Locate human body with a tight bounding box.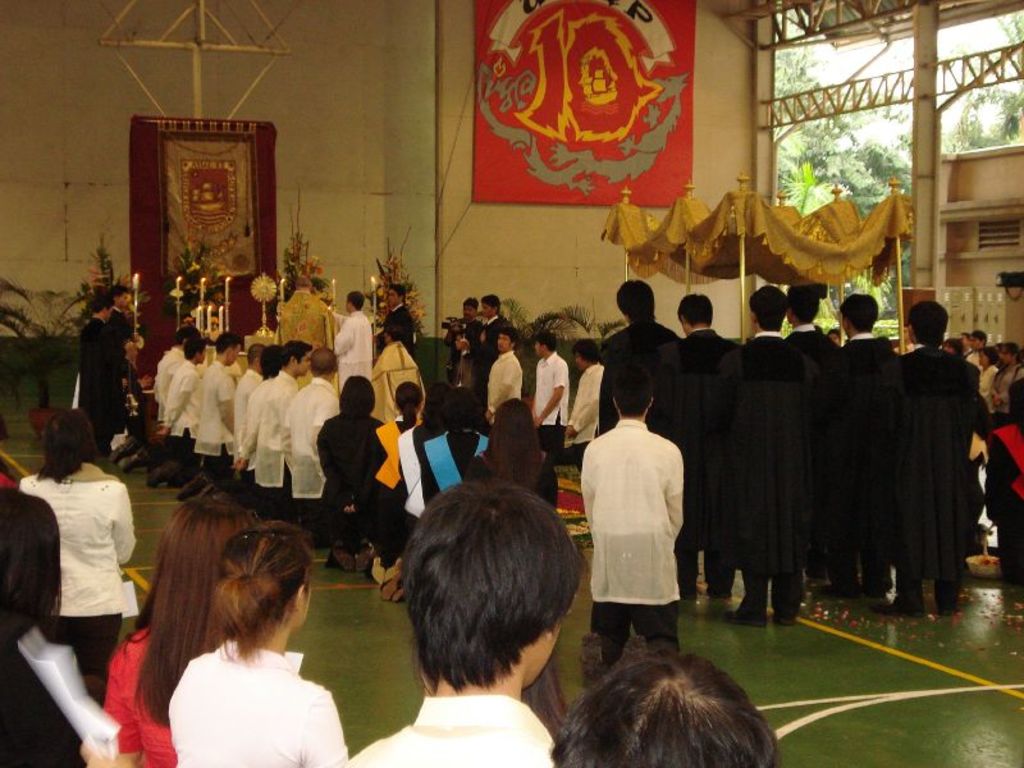
rect(596, 282, 678, 424).
